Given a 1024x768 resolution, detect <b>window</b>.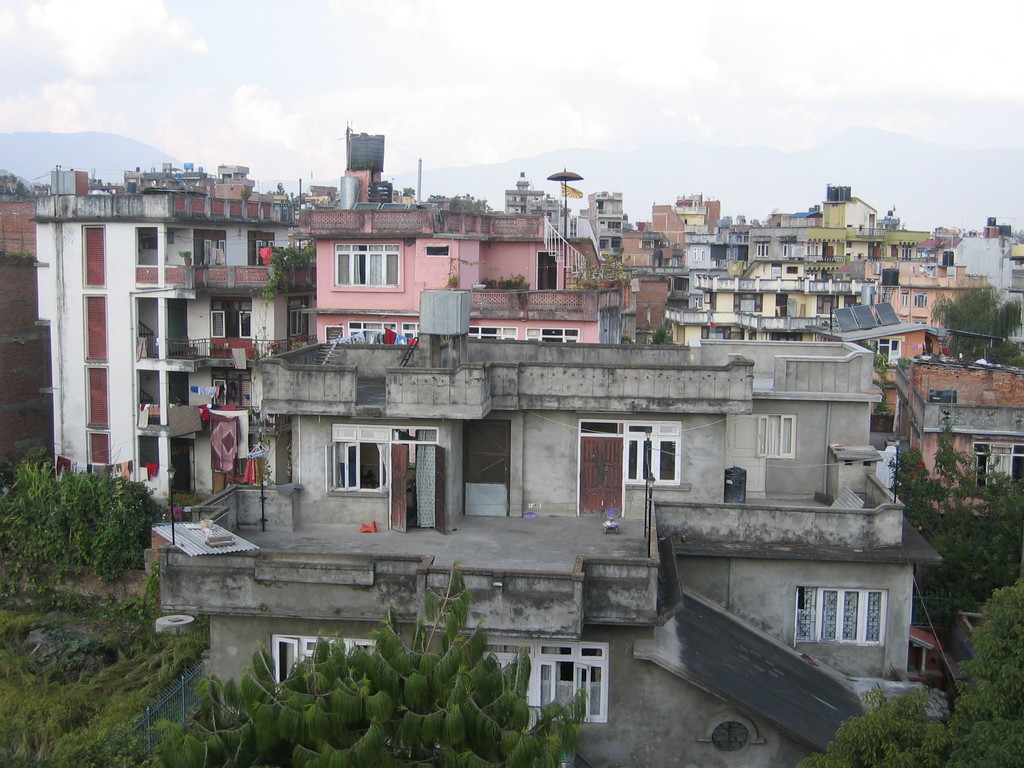
l=334, t=245, r=399, b=290.
